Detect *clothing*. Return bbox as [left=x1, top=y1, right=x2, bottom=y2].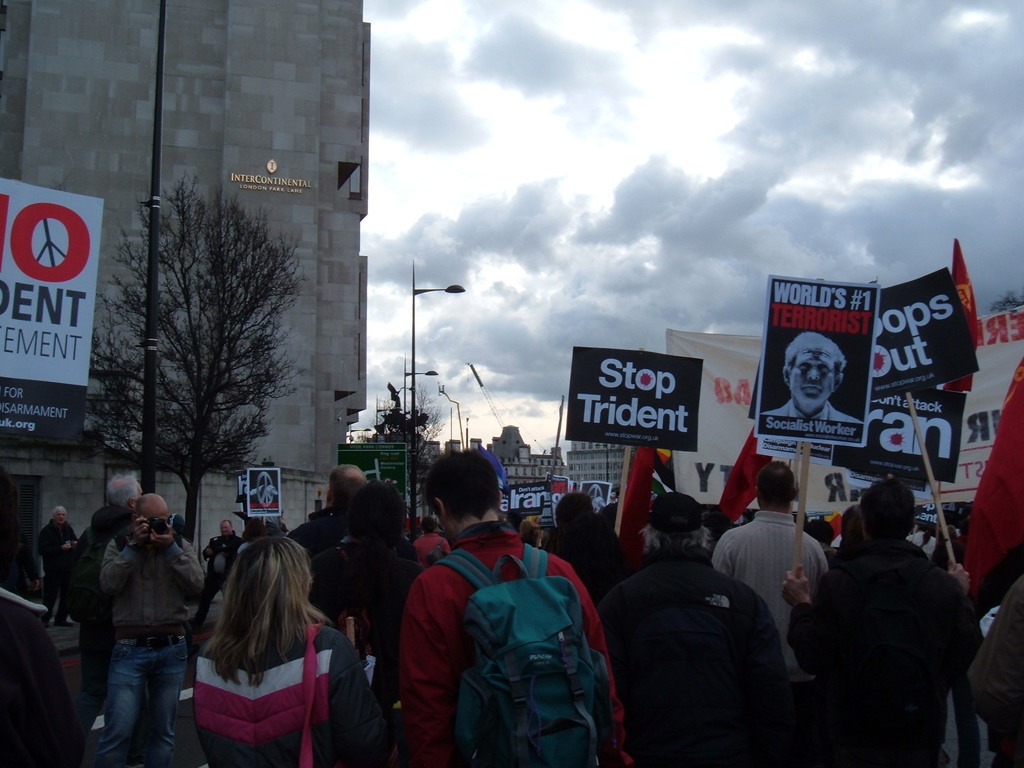
[left=305, top=543, right=420, bottom=758].
